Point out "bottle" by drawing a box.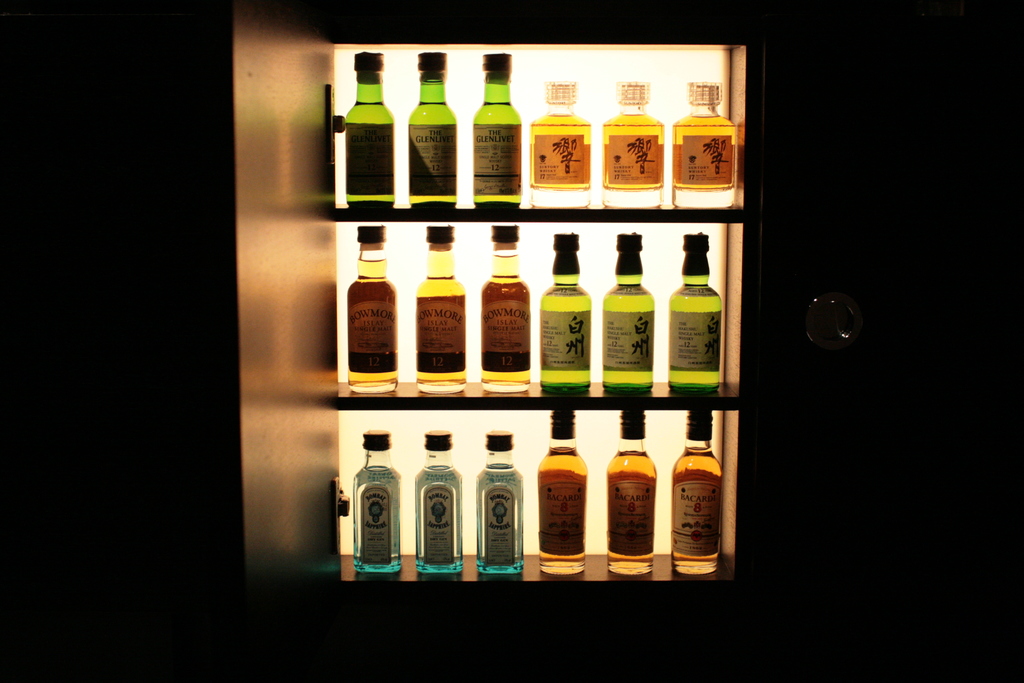
locate(534, 230, 594, 395).
